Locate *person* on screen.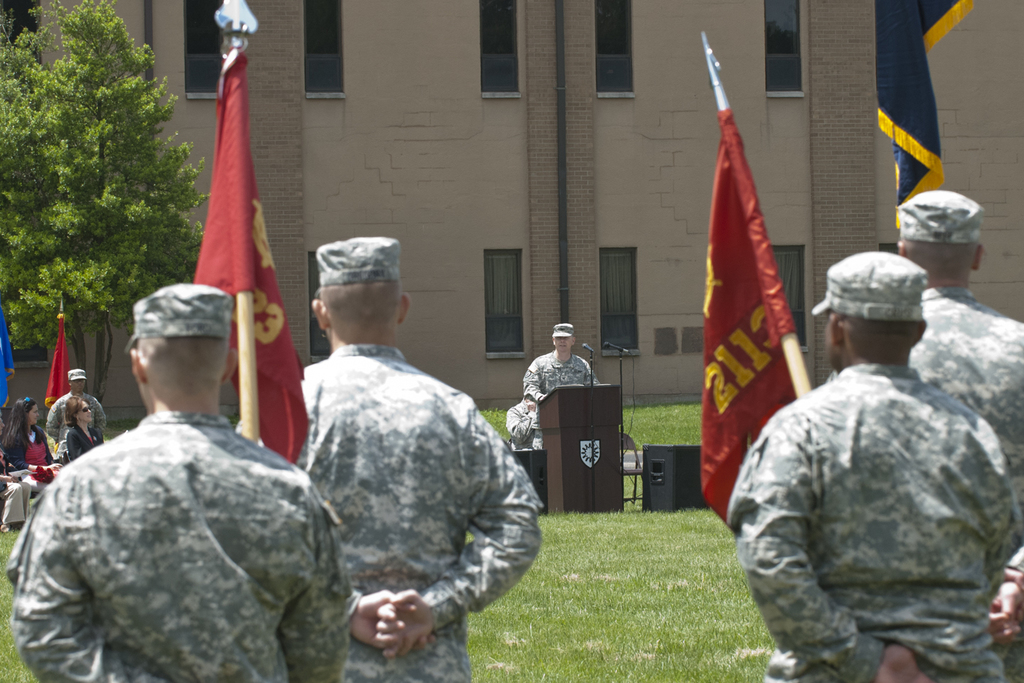
On screen at (left=44, top=368, right=100, bottom=430).
